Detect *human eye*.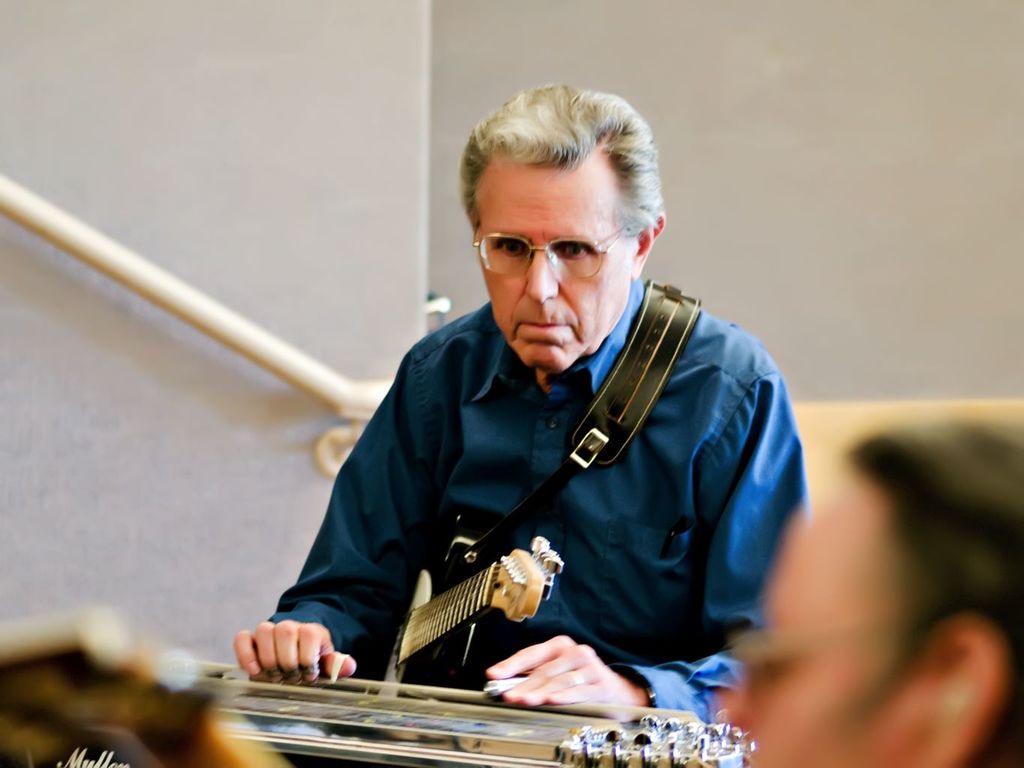
Detected at [left=494, top=239, right=536, bottom=256].
